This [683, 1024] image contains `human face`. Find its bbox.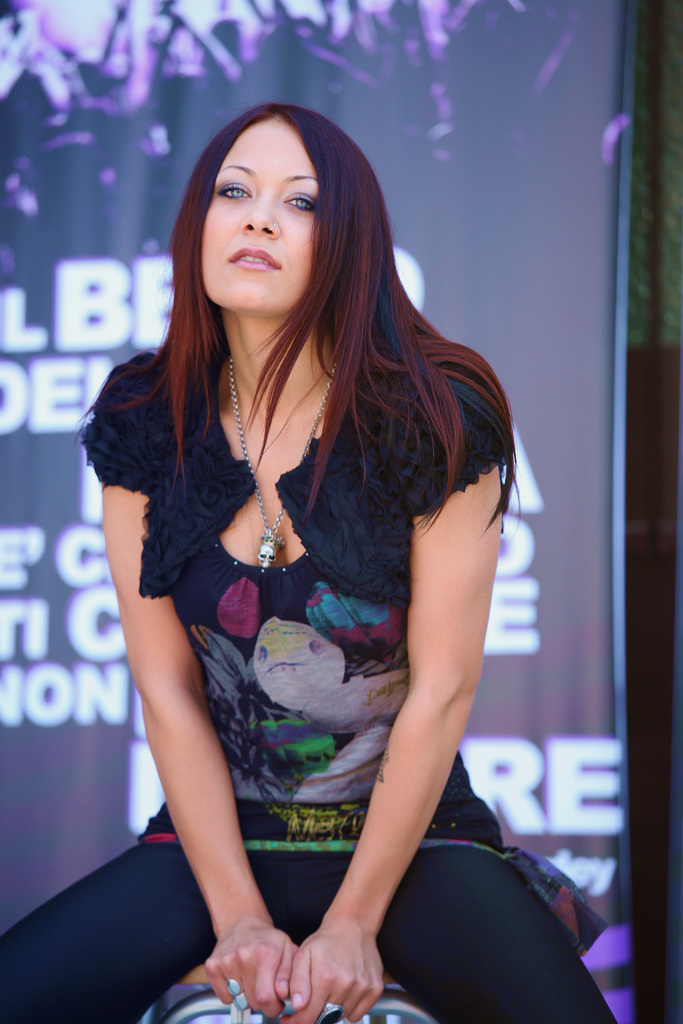
box(199, 118, 318, 316).
